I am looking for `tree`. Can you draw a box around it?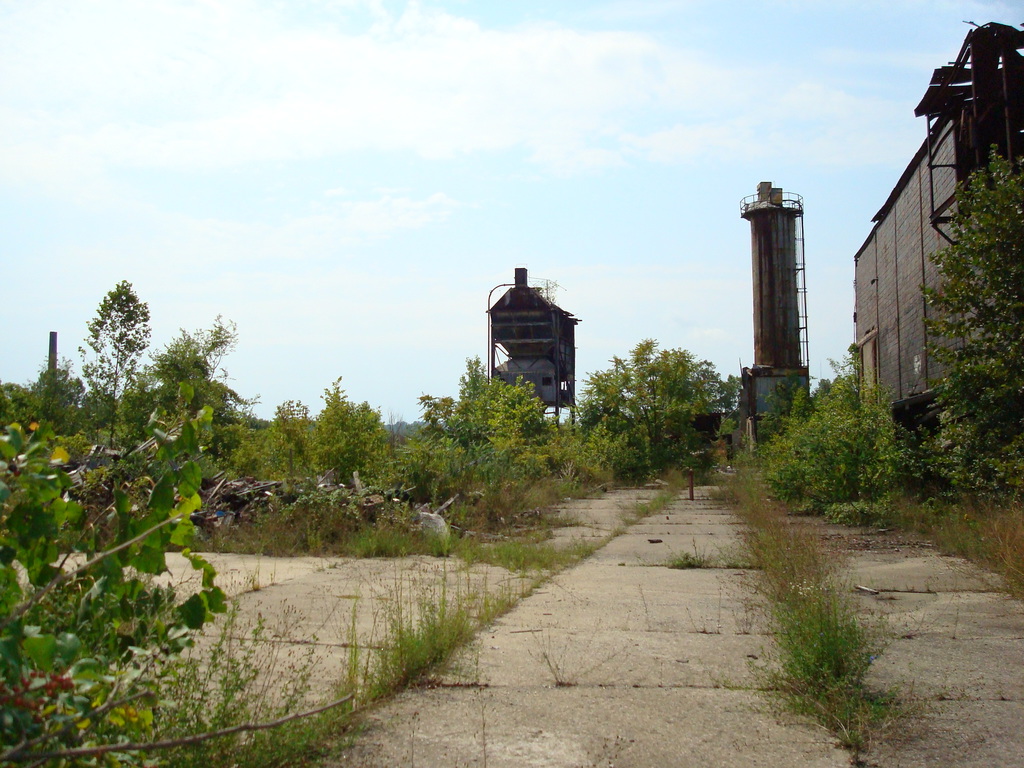
Sure, the bounding box is bbox=(583, 340, 747, 493).
